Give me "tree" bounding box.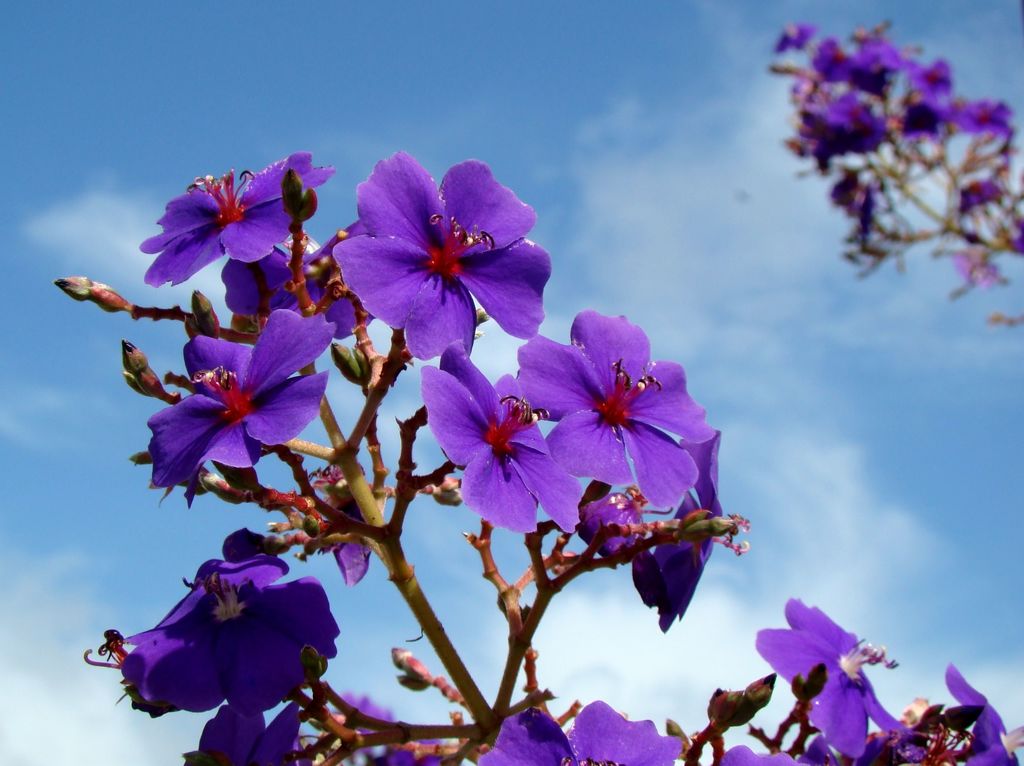
rect(744, 0, 1004, 386).
